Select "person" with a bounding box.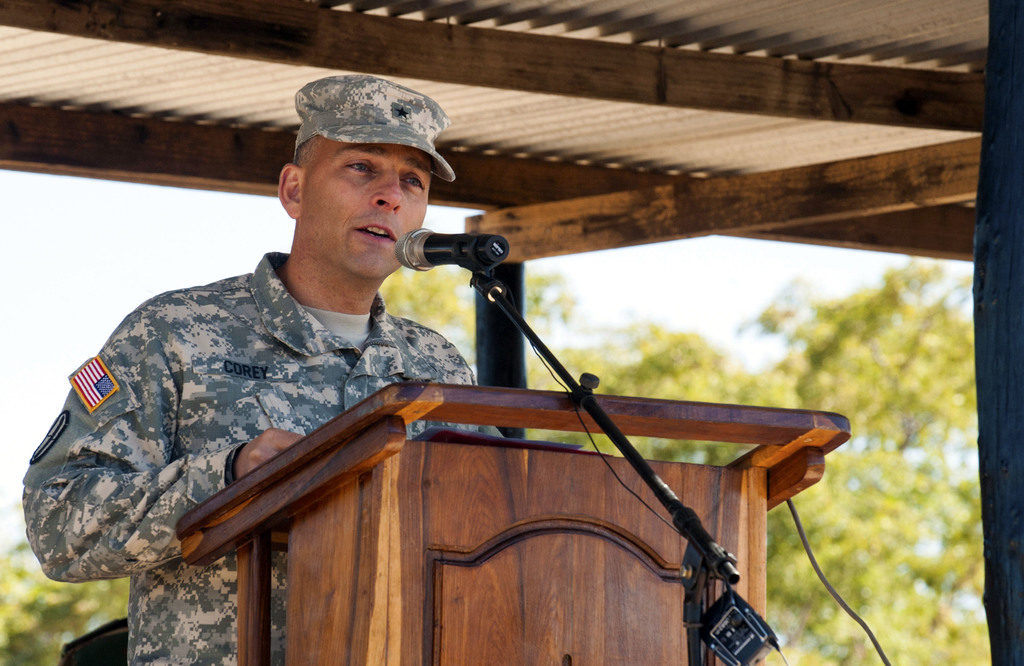
pyautogui.locateOnScreen(20, 69, 507, 665).
